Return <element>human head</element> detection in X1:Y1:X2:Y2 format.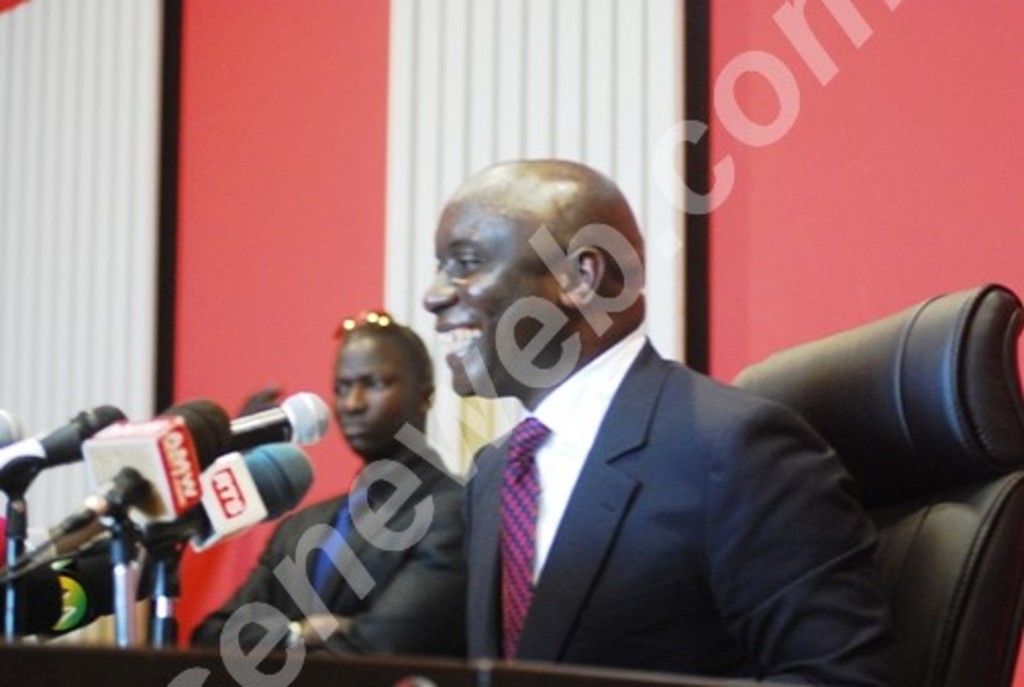
418:159:649:402.
